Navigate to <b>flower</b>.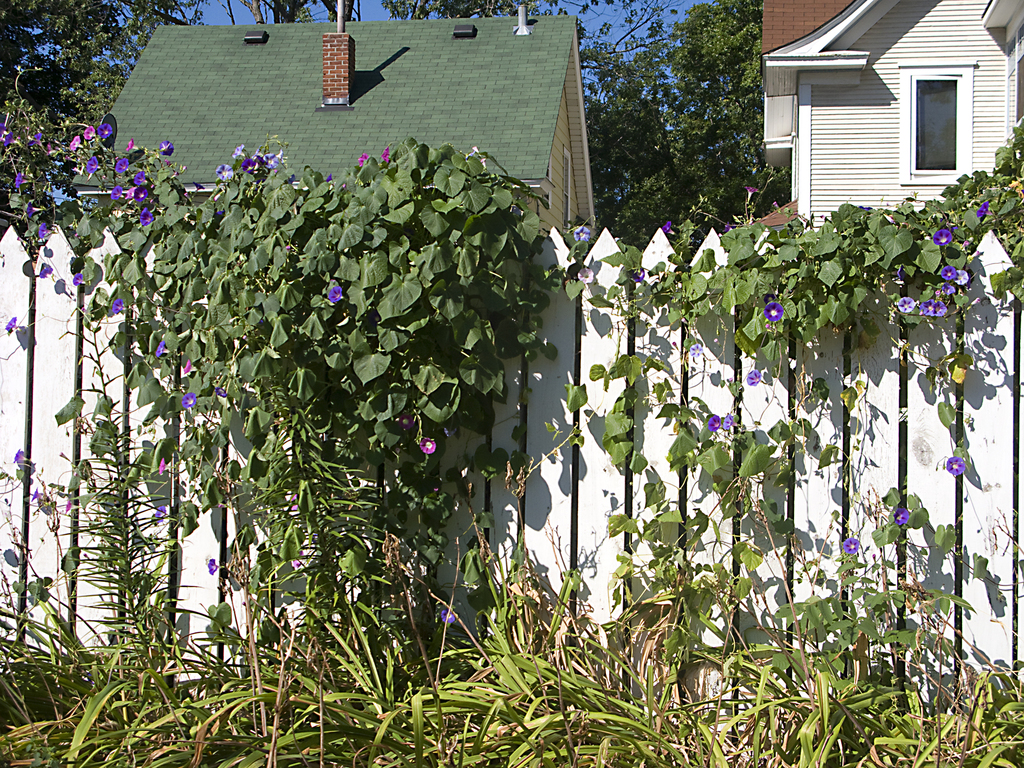
Navigation target: {"left": 5, "top": 312, "right": 17, "bottom": 333}.
